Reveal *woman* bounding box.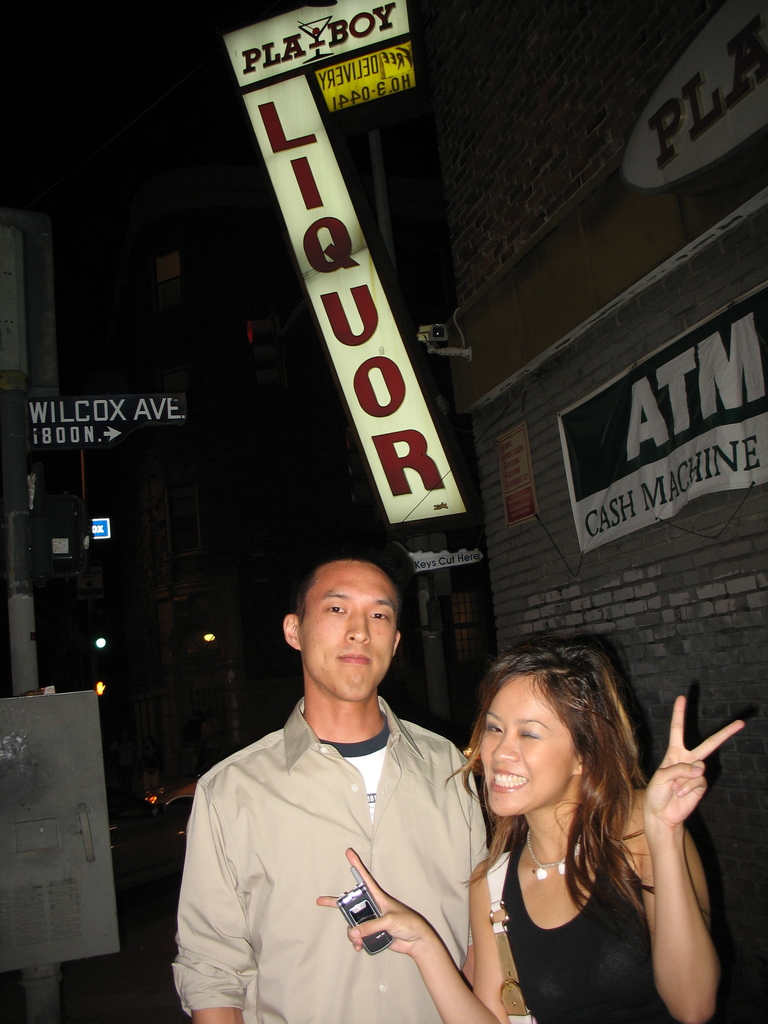
Revealed: <region>310, 637, 749, 1023</region>.
